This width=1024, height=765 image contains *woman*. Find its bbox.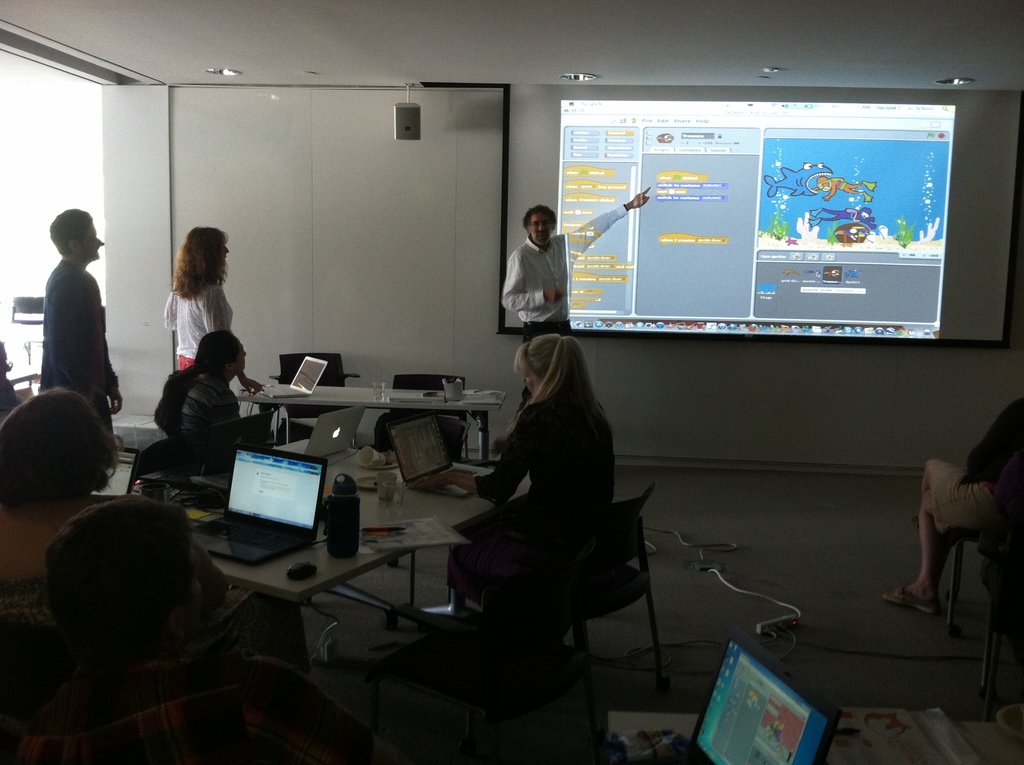
(164,226,268,398).
